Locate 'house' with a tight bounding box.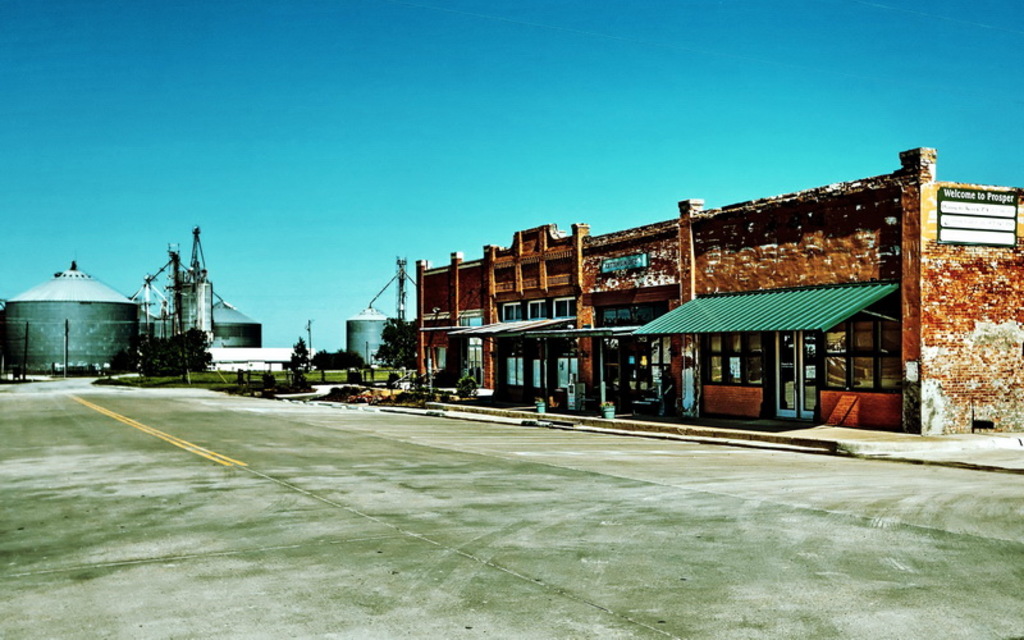
691/143/1023/436.
